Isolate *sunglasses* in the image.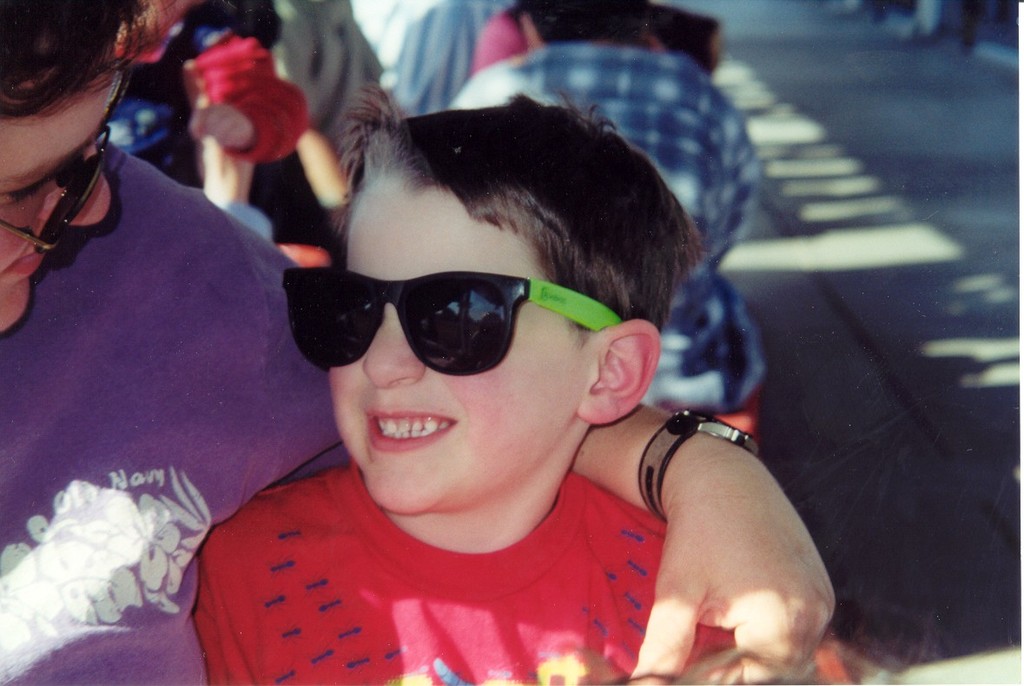
Isolated region: box=[281, 265, 622, 378].
